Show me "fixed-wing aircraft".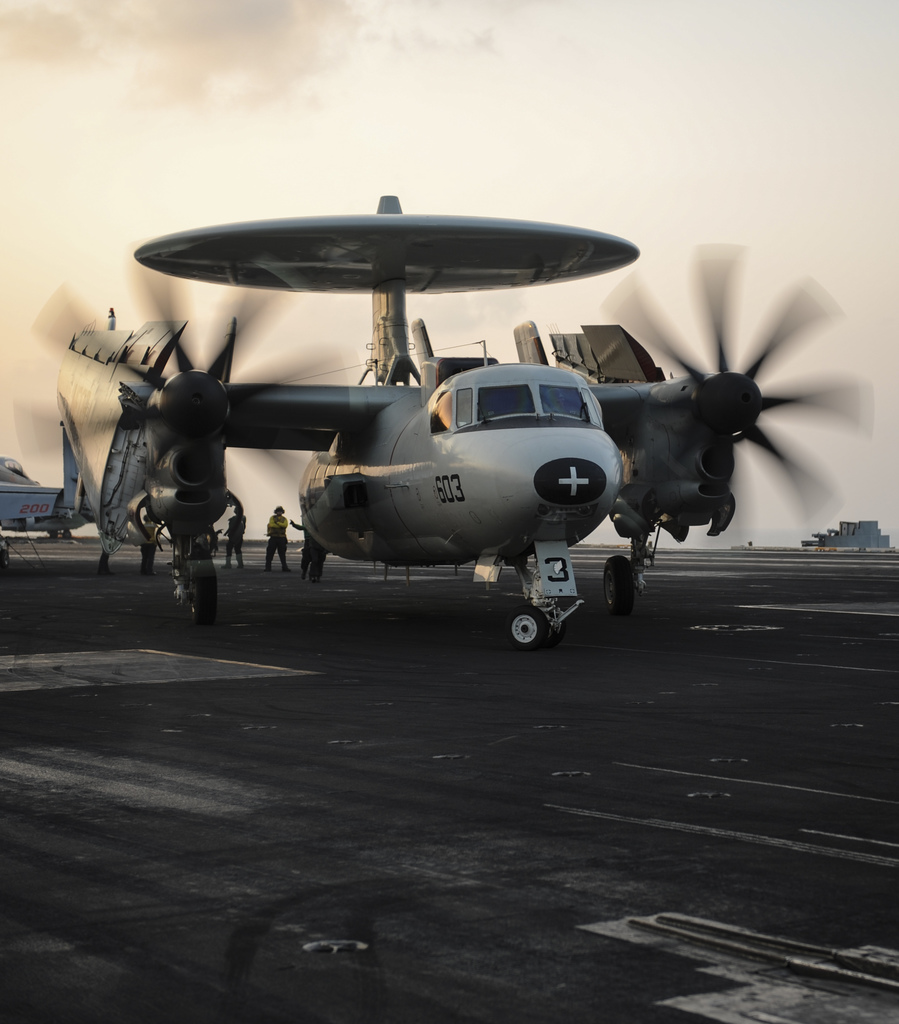
"fixed-wing aircraft" is here: 31/259/887/648.
